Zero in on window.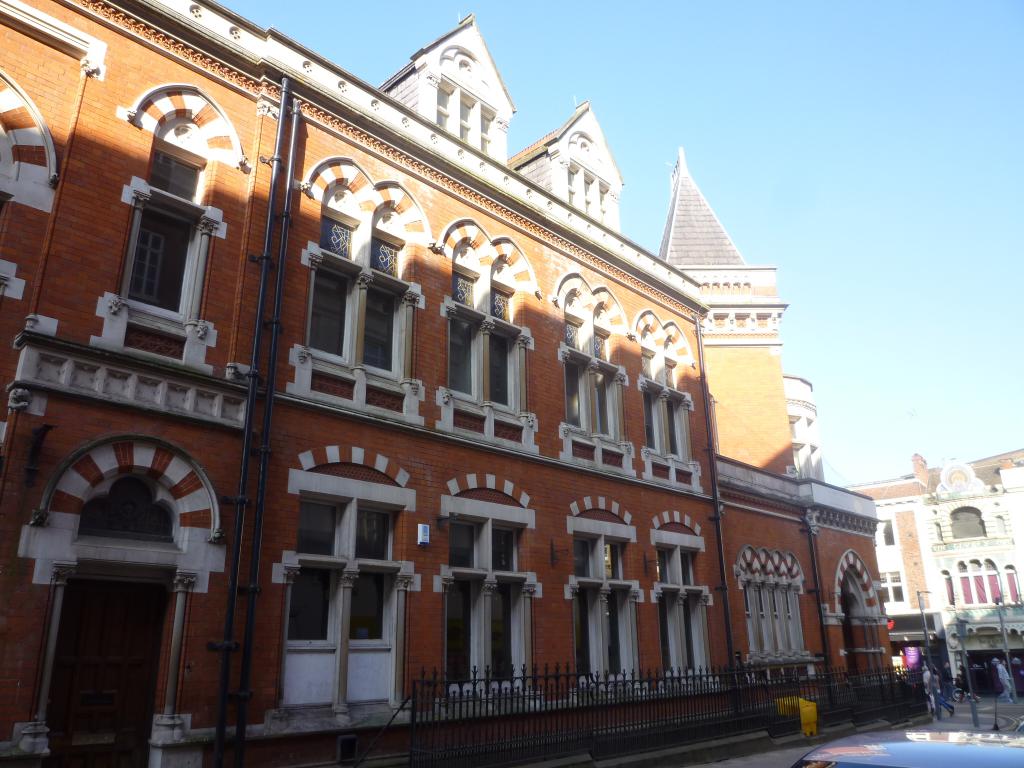
Zeroed in: <box>488,329,514,410</box>.
